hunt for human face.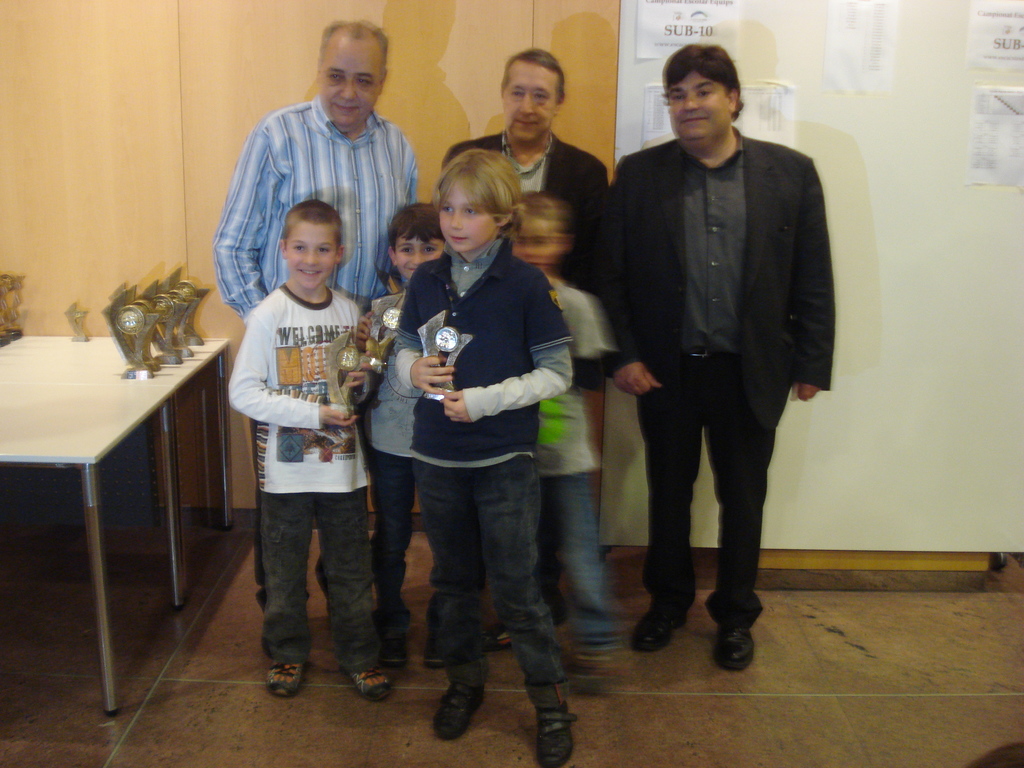
Hunted down at [x1=317, y1=40, x2=385, y2=129].
